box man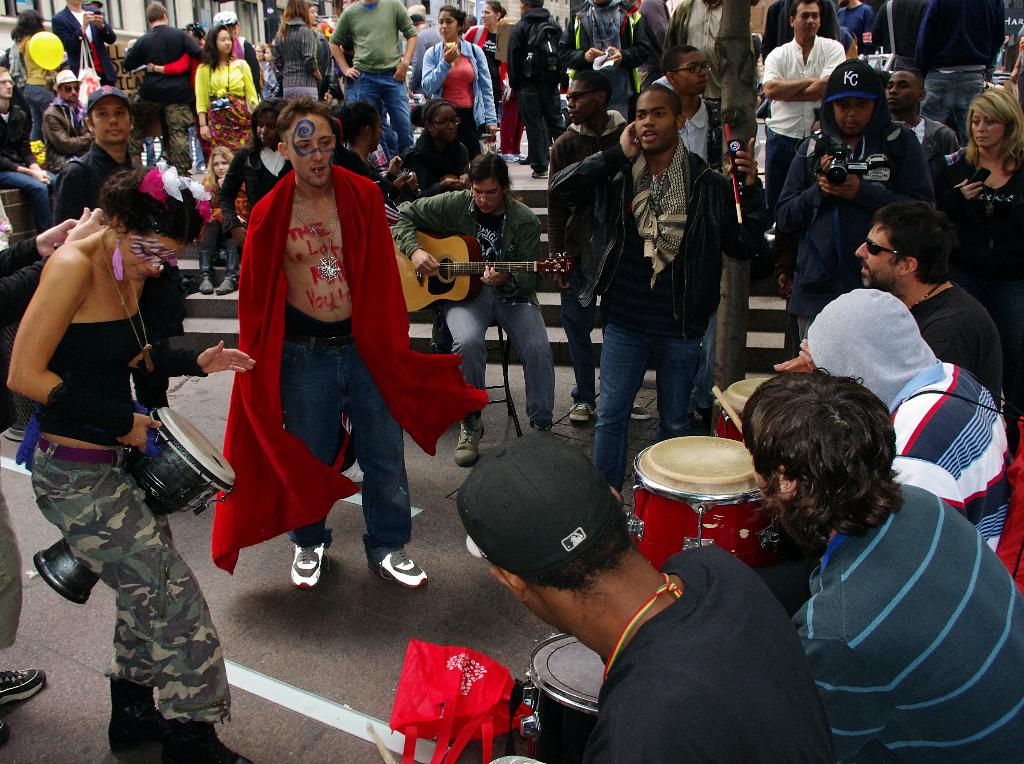
[x1=759, y1=0, x2=852, y2=198]
